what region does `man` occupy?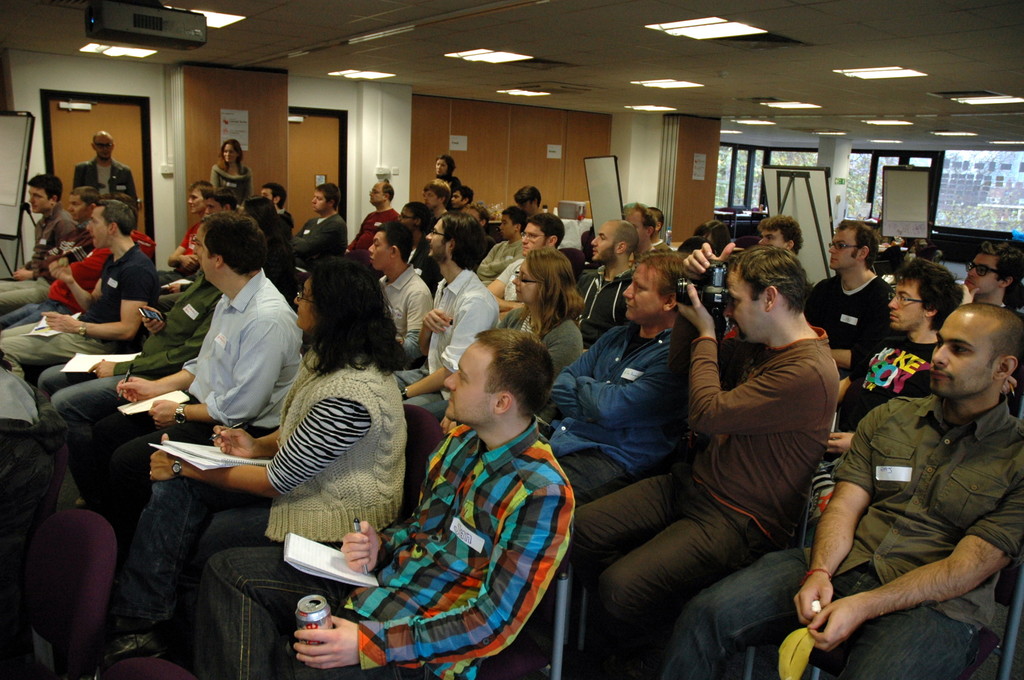
detection(533, 247, 693, 510).
